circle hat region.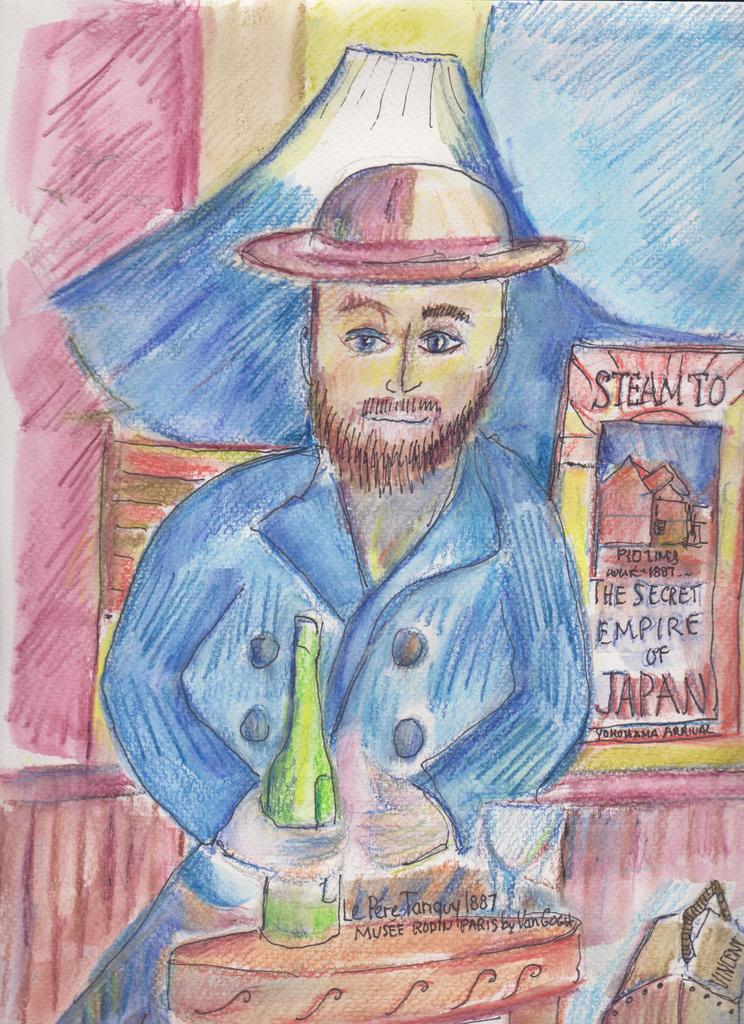
Region: 235:158:564:282.
